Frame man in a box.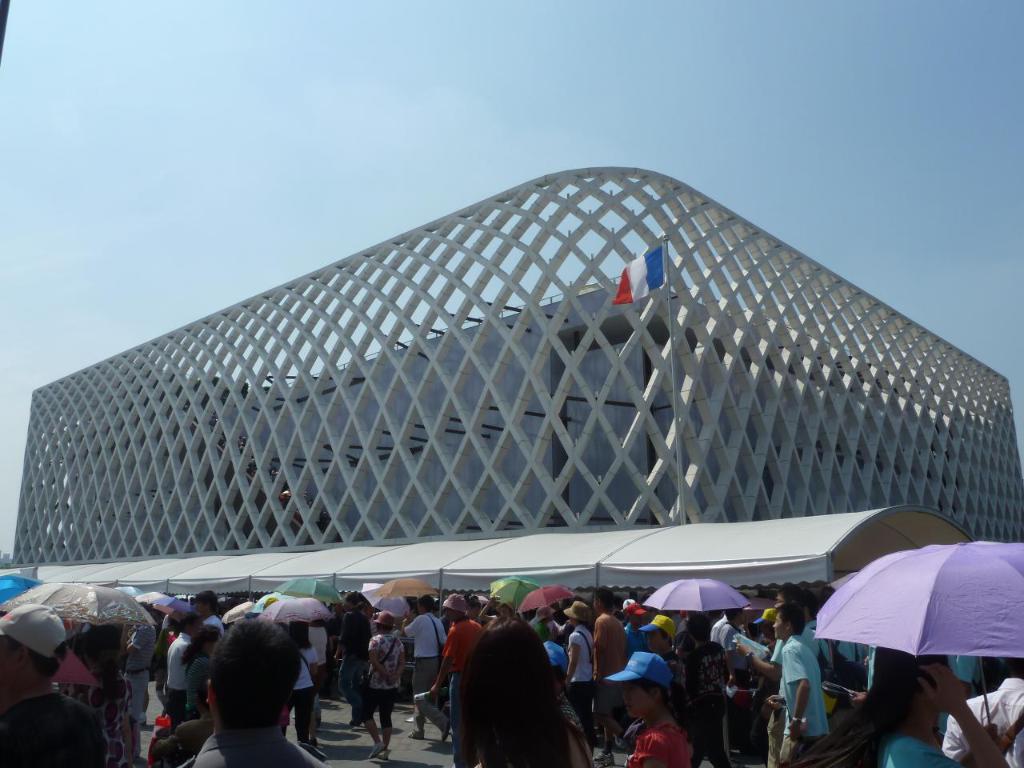
{"left": 0, "top": 603, "right": 104, "bottom": 767}.
